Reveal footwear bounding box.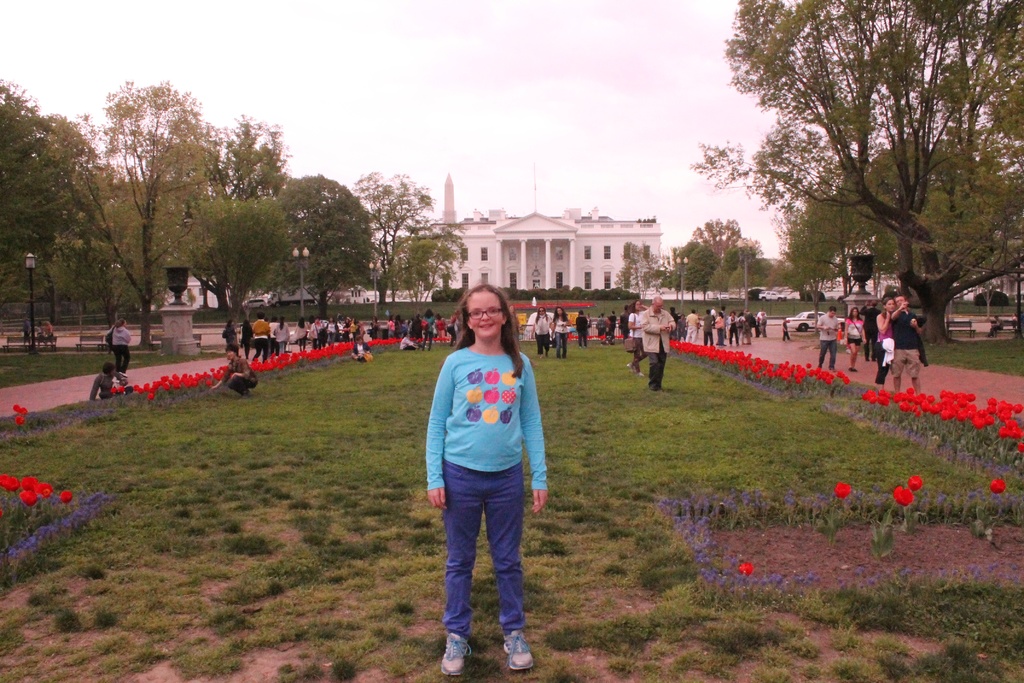
Revealed: detection(436, 632, 473, 677).
